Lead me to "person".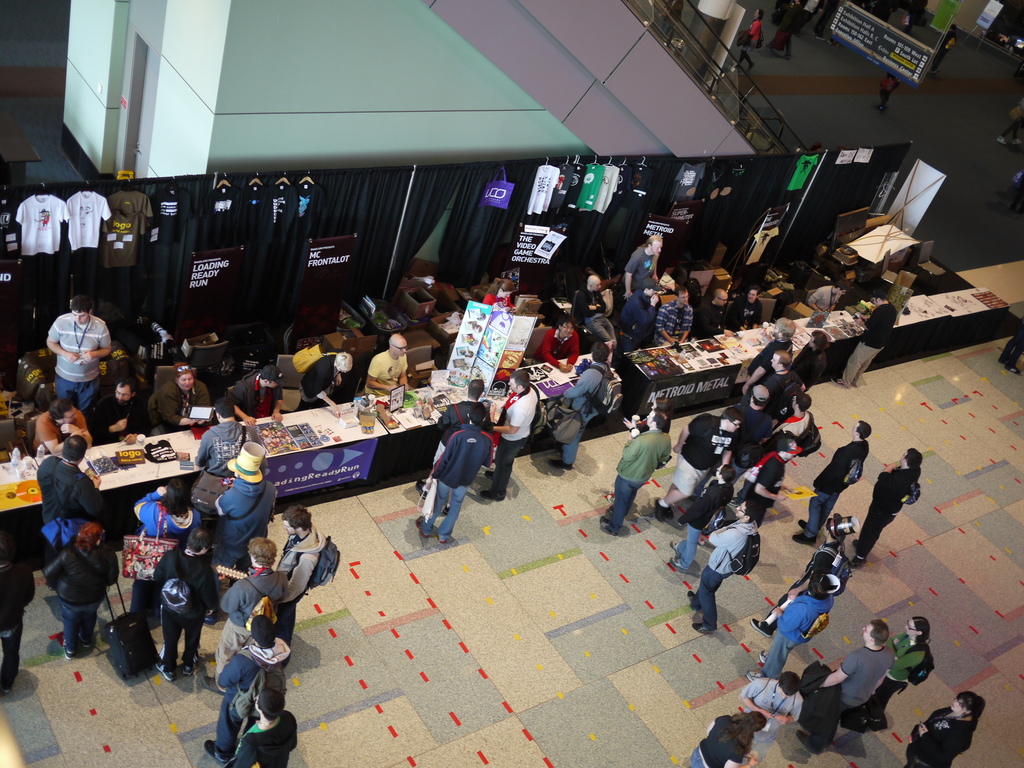
Lead to <box>737,669,803,762</box>.
